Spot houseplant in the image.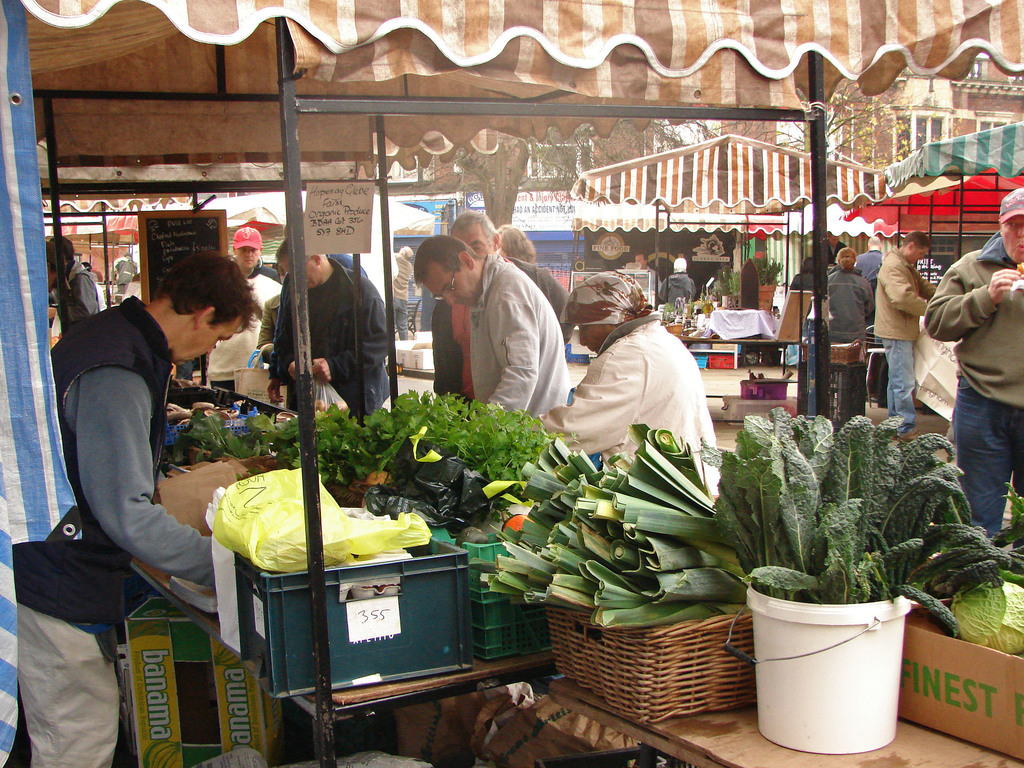
houseplant found at locate(708, 410, 1004, 758).
